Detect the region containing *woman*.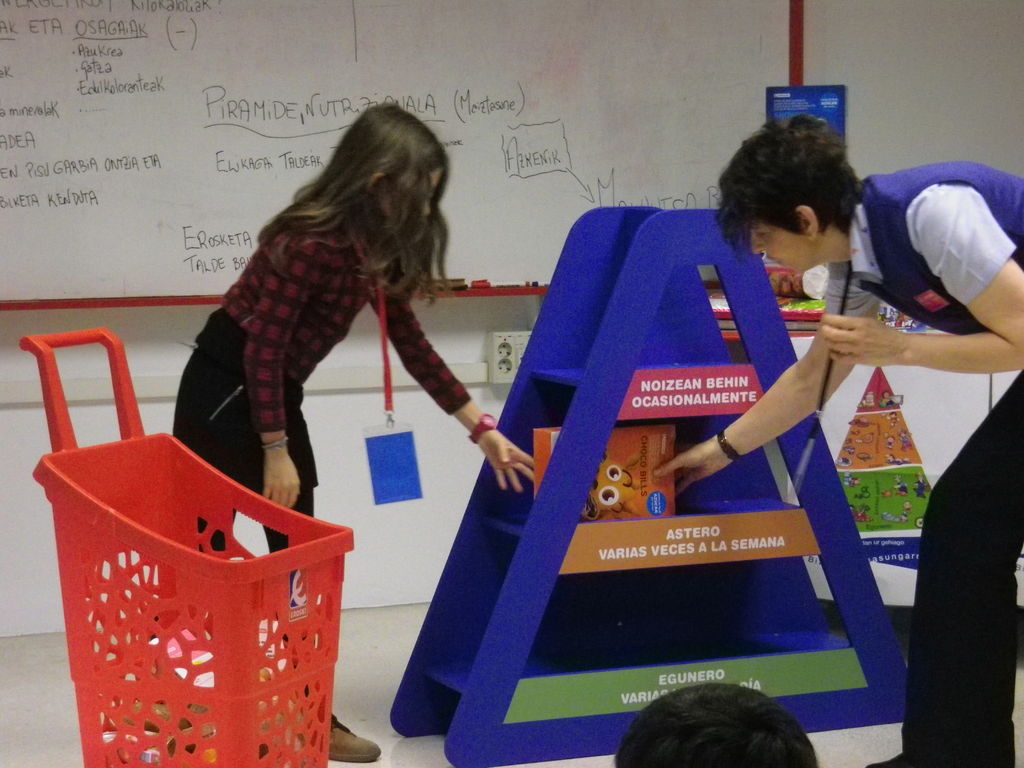
crop(163, 112, 506, 581).
